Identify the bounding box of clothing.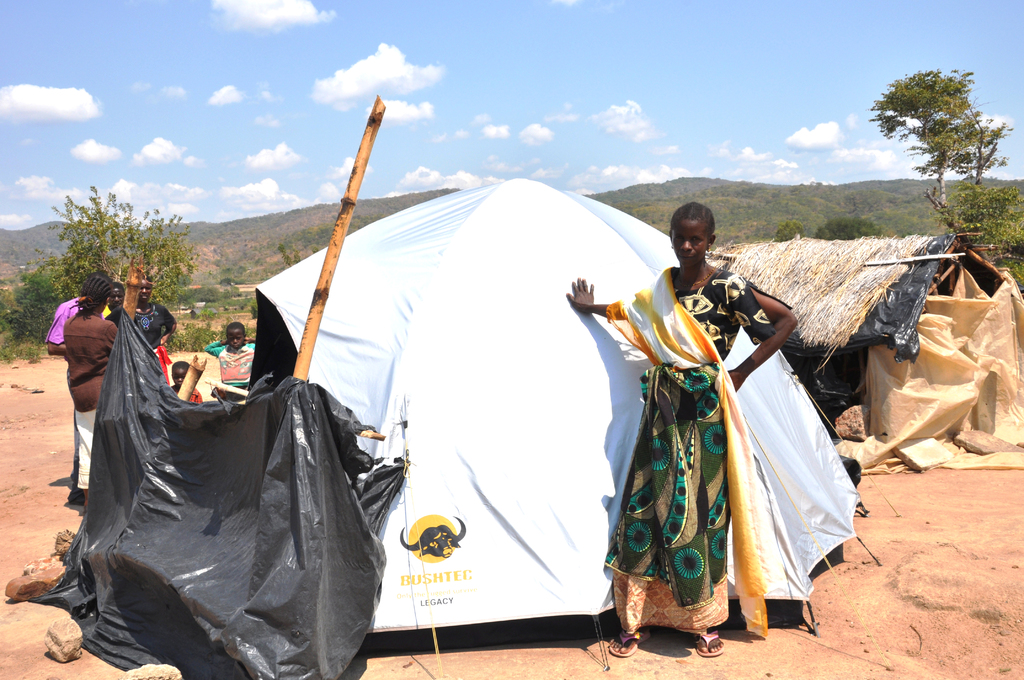
43/294/84/343.
